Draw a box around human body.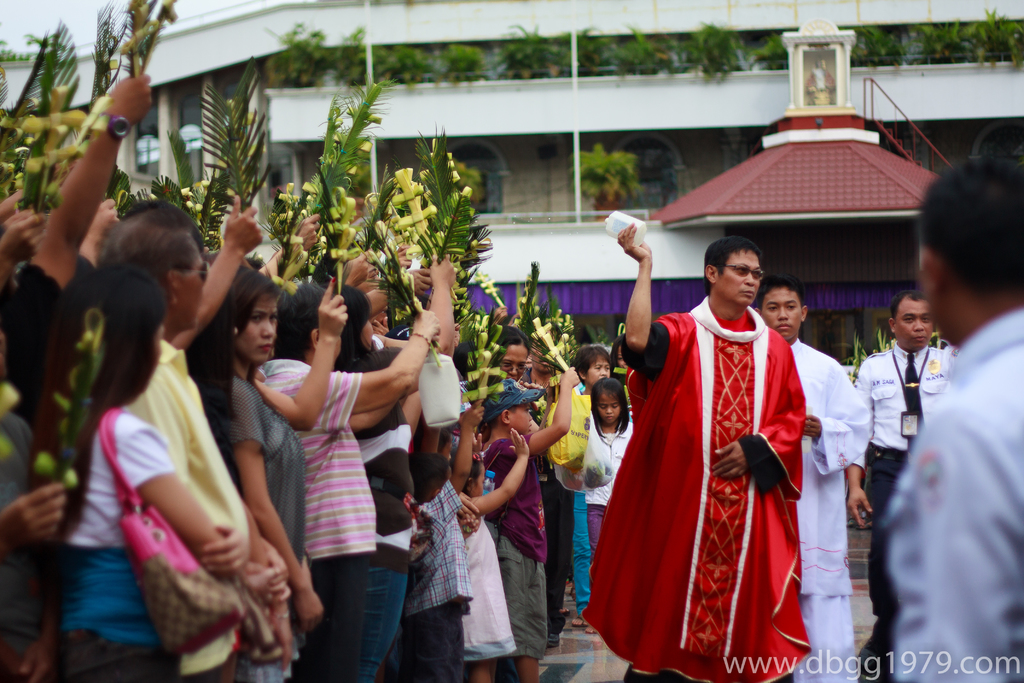
{"left": 787, "top": 332, "right": 866, "bottom": 682}.
